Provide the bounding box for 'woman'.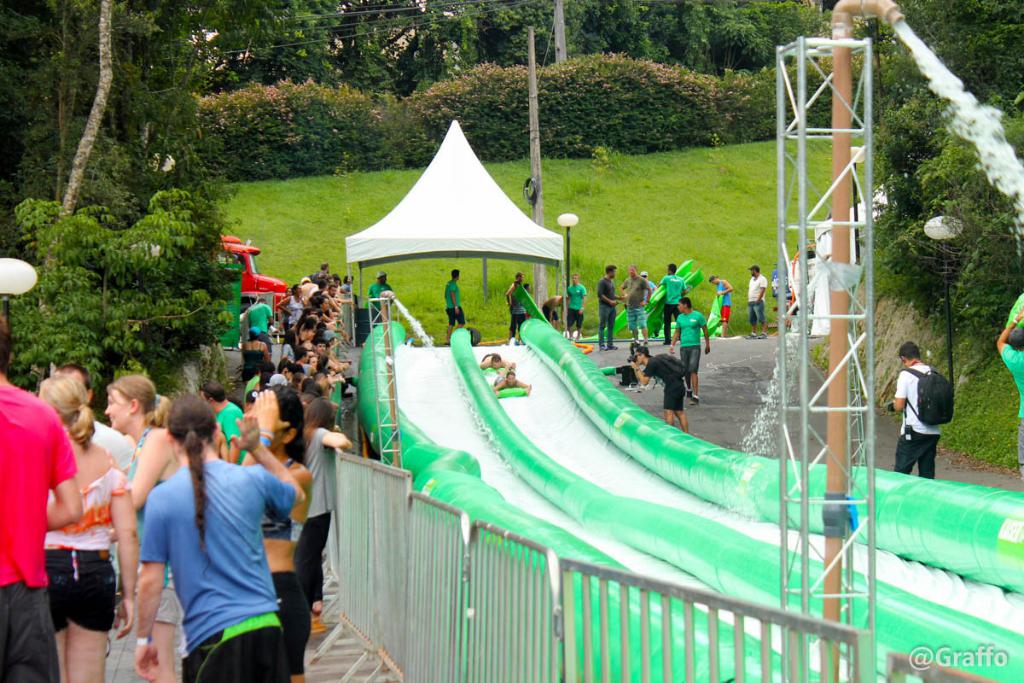
[left=35, top=367, right=136, bottom=682].
